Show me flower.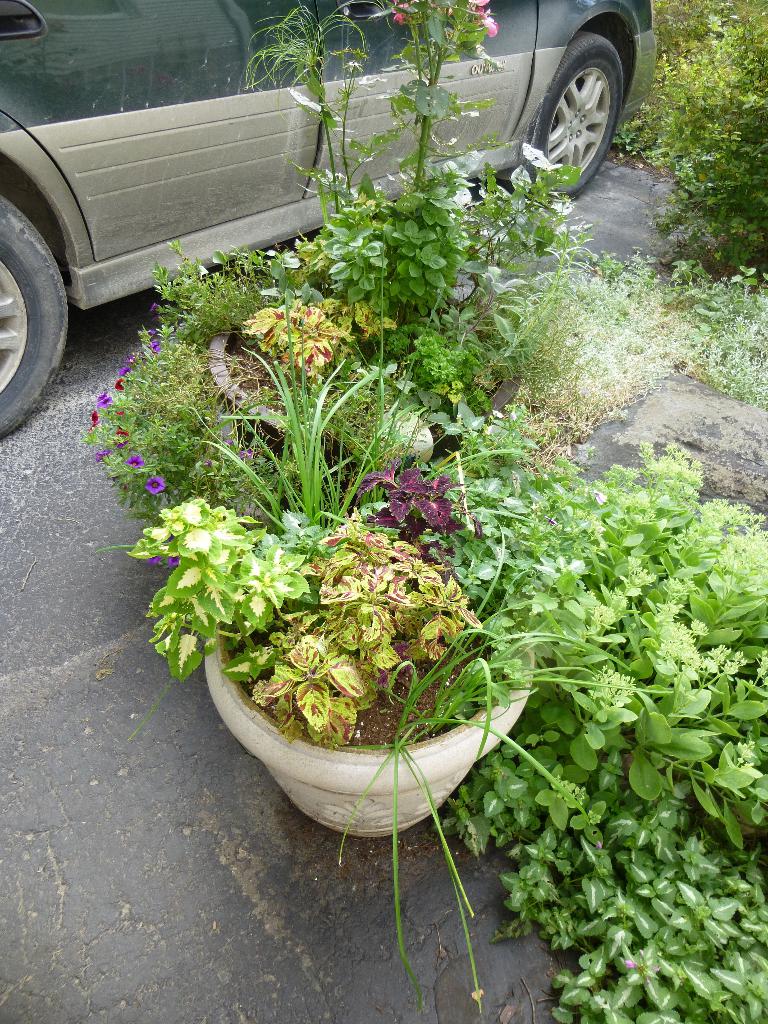
flower is here: pyautogui.locateOnScreen(393, 1, 413, 28).
